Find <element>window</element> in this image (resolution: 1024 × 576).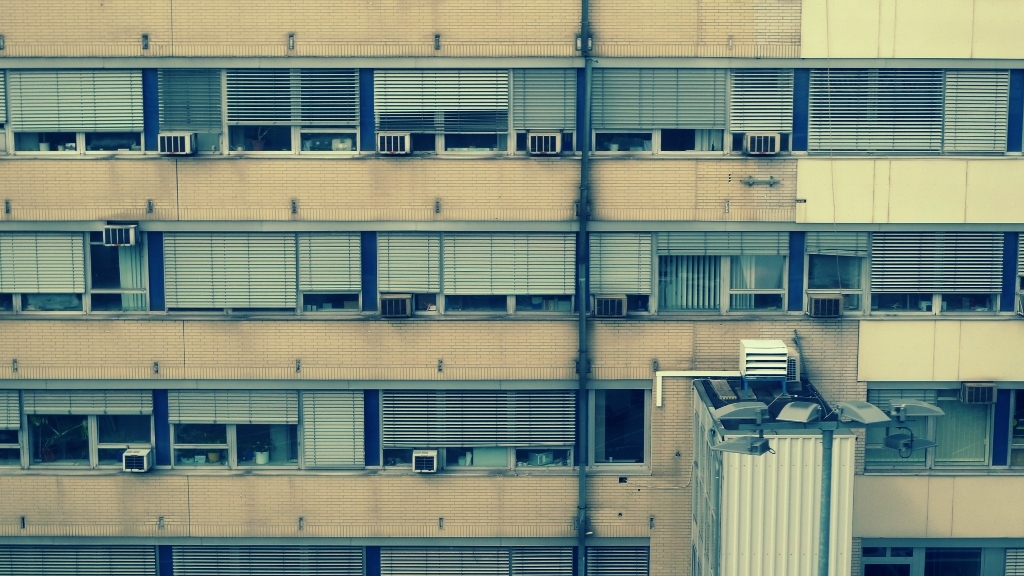
BBox(599, 379, 651, 465).
